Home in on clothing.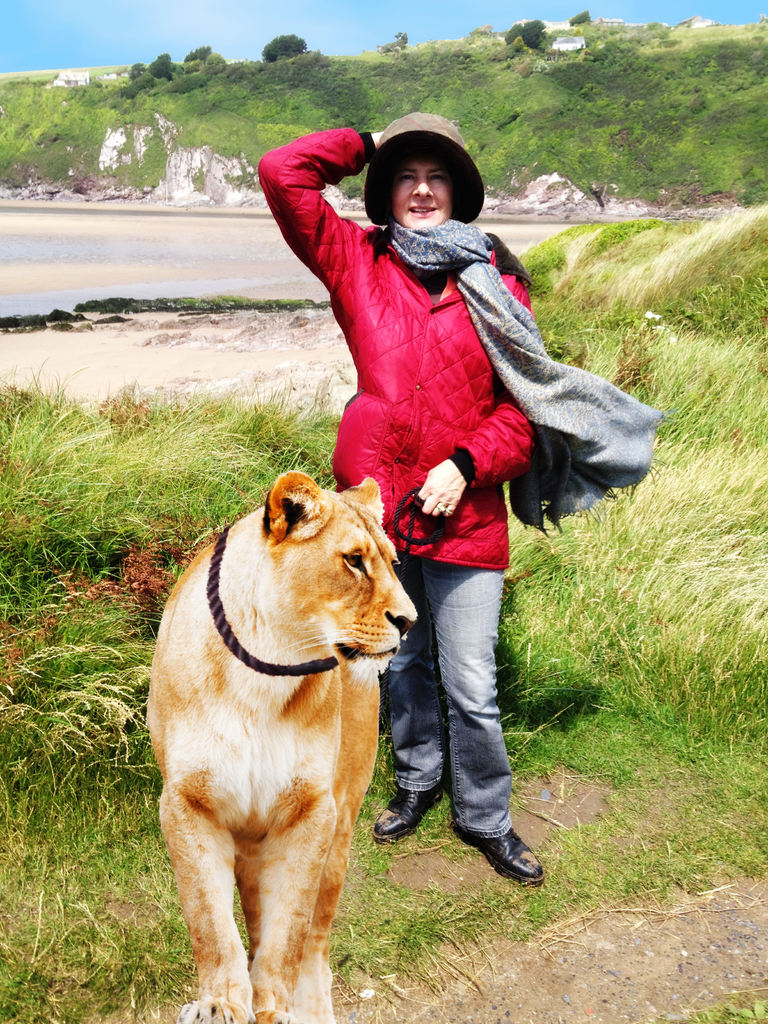
Homed in at 251:127:548:834.
